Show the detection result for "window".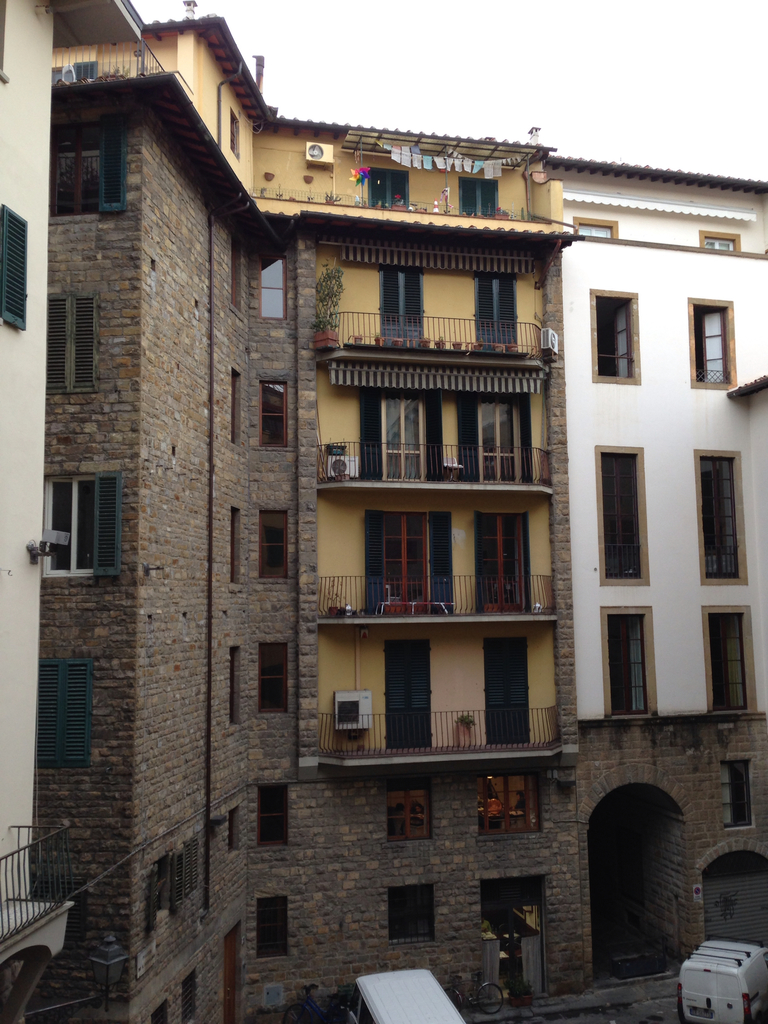
select_region(476, 769, 548, 831).
